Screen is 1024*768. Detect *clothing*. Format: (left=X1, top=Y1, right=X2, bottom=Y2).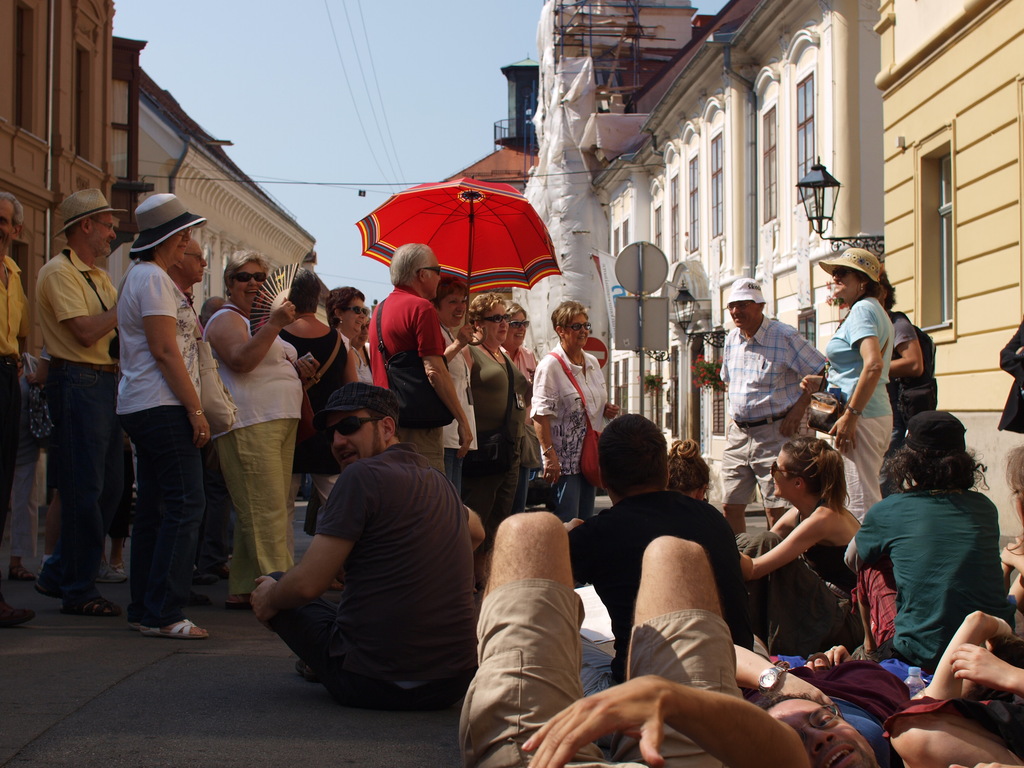
(left=113, top=257, right=202, bottom=416).
